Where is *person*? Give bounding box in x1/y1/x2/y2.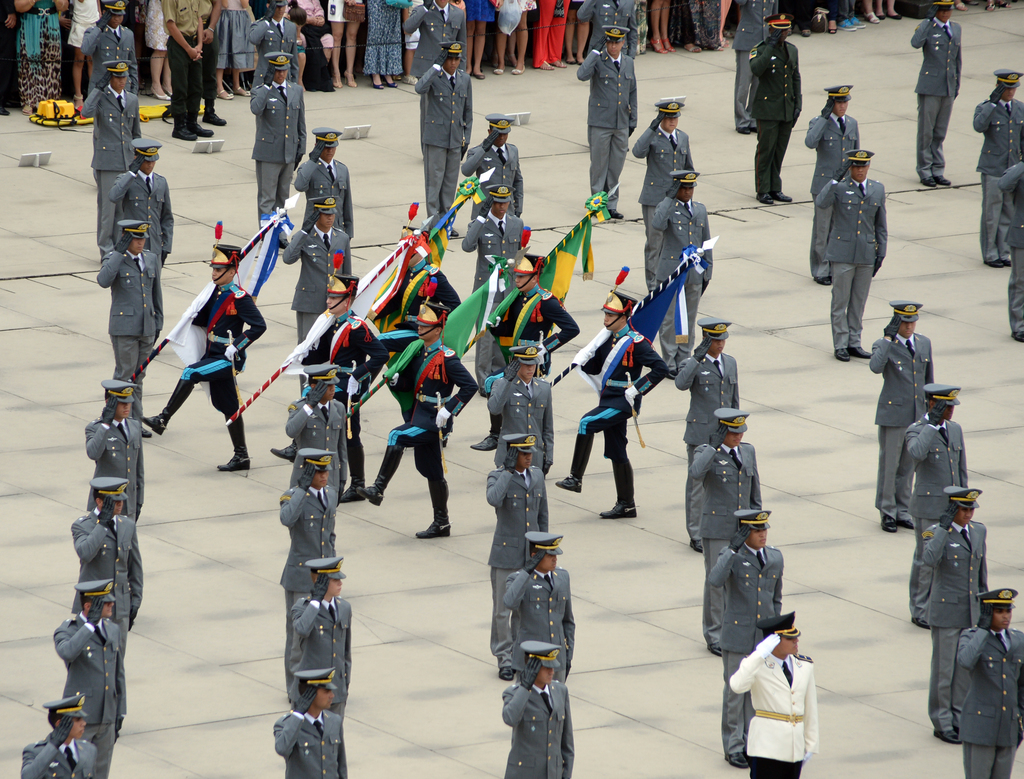
812/149/892/369.
